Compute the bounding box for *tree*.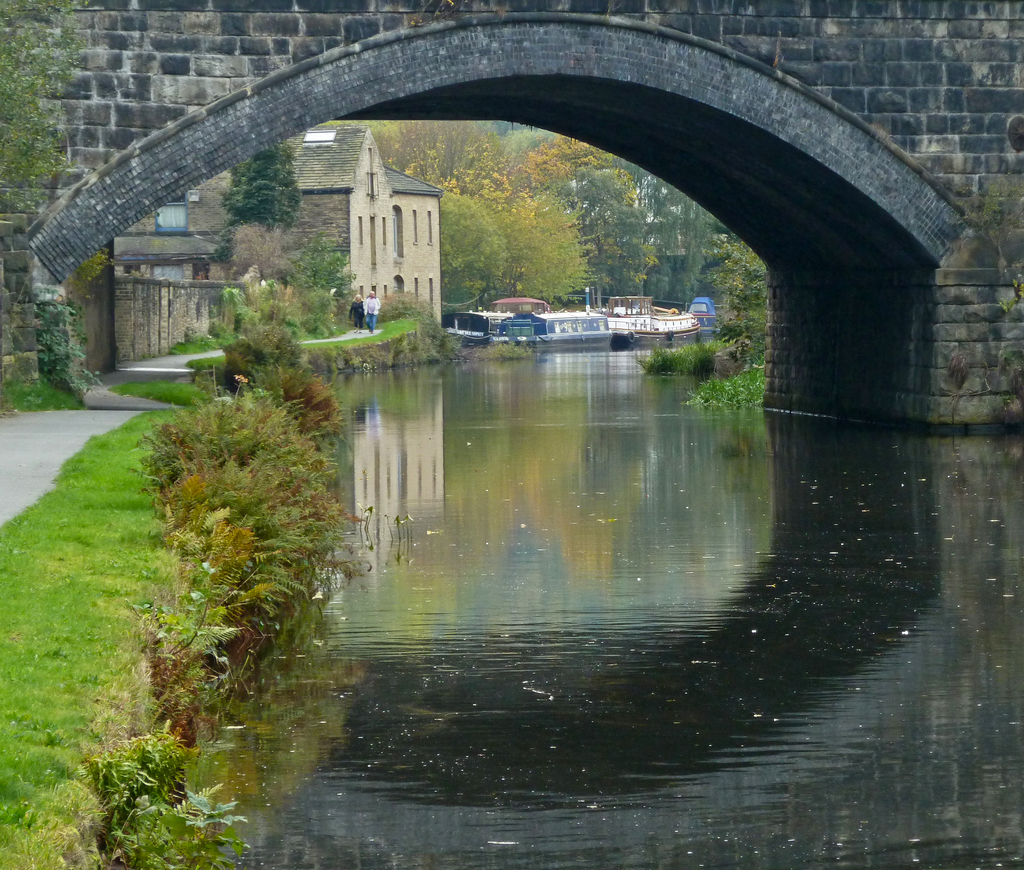
bbox=(0, 0, 84, 226).
